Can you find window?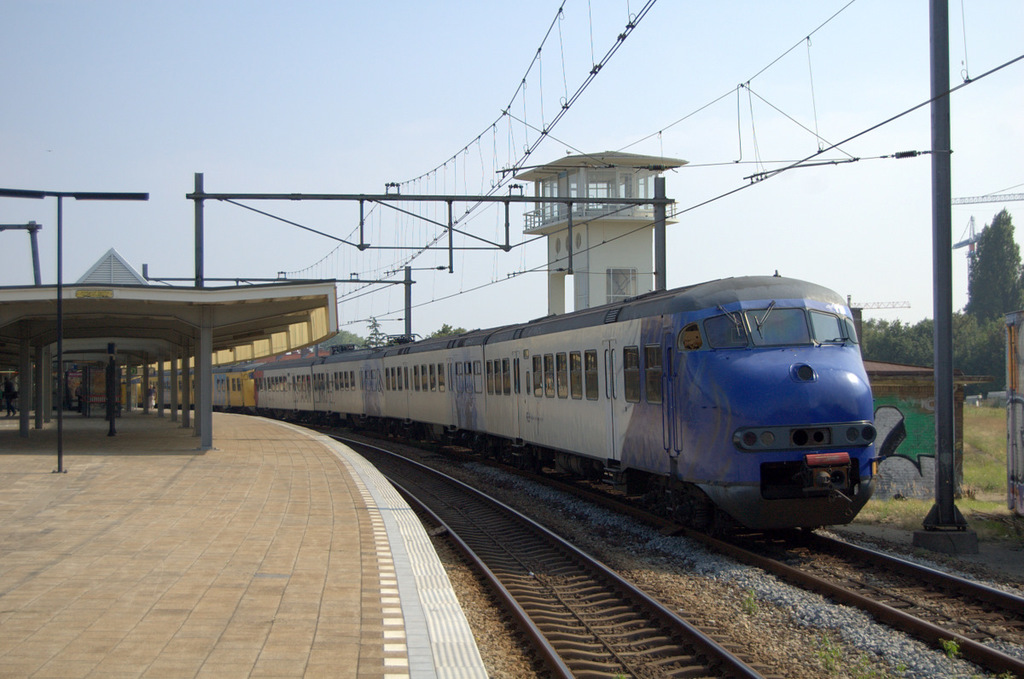
Yes, bounding box: 430, 364, 435, 389.
